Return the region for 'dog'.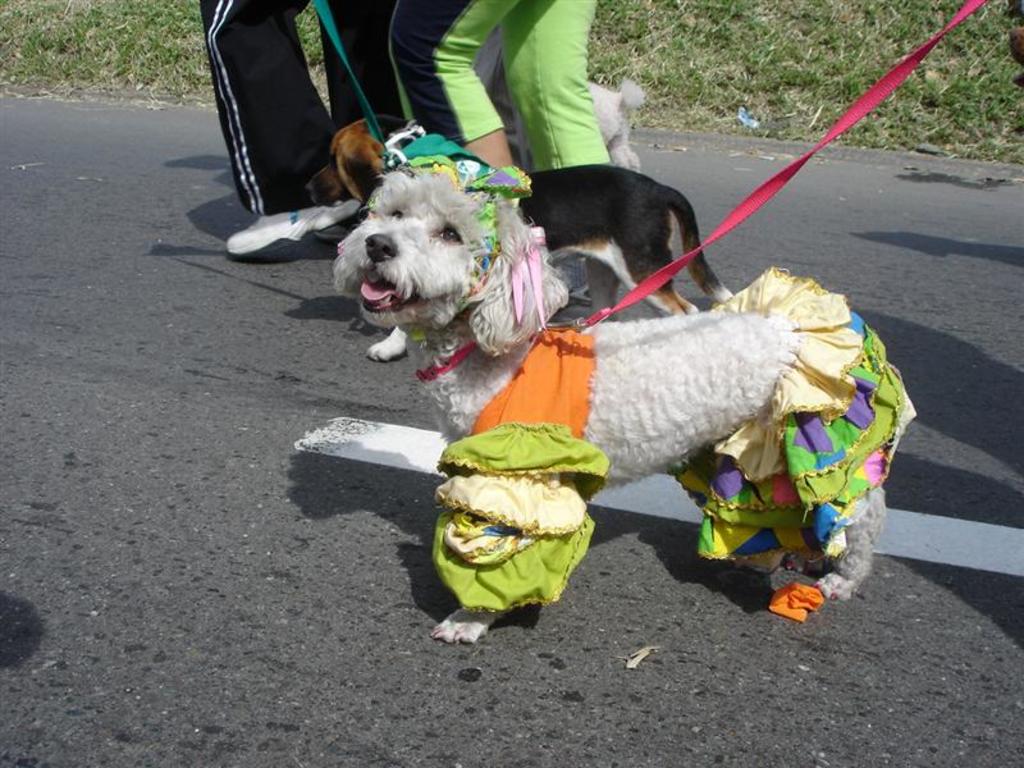
<bbox>329, 169, 915, 641</bbox>.
